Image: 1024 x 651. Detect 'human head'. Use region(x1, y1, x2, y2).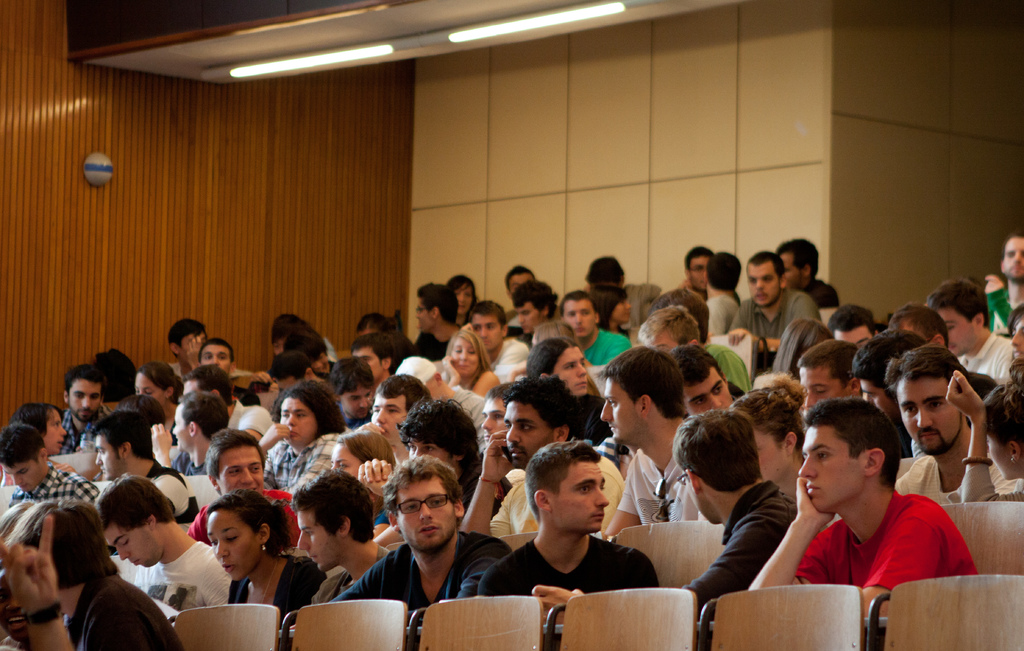
region(585, 253, 627, 291).
